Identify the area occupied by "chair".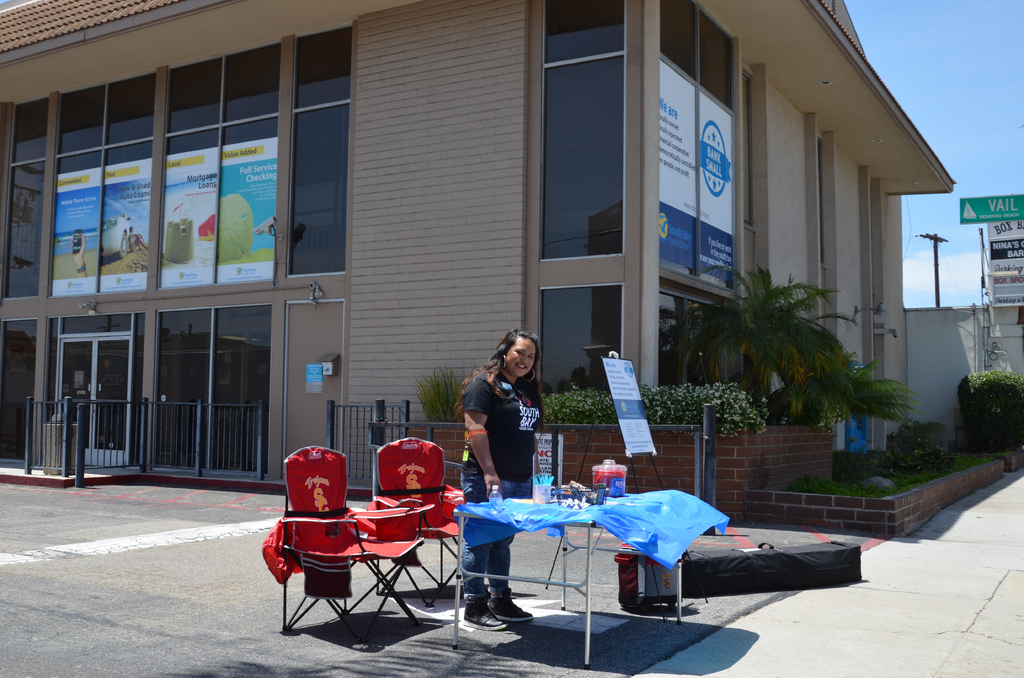
Area: <region>364, 435, 466, 608</region>.
